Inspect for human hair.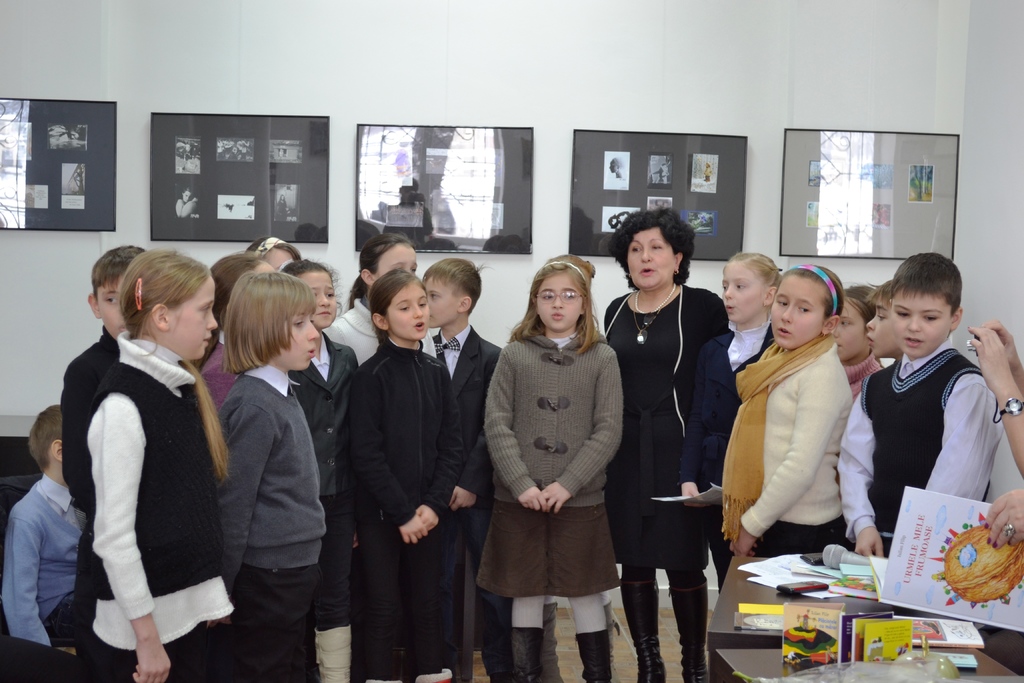
Inspection: <region>200, 248, 264, 369</region>.
